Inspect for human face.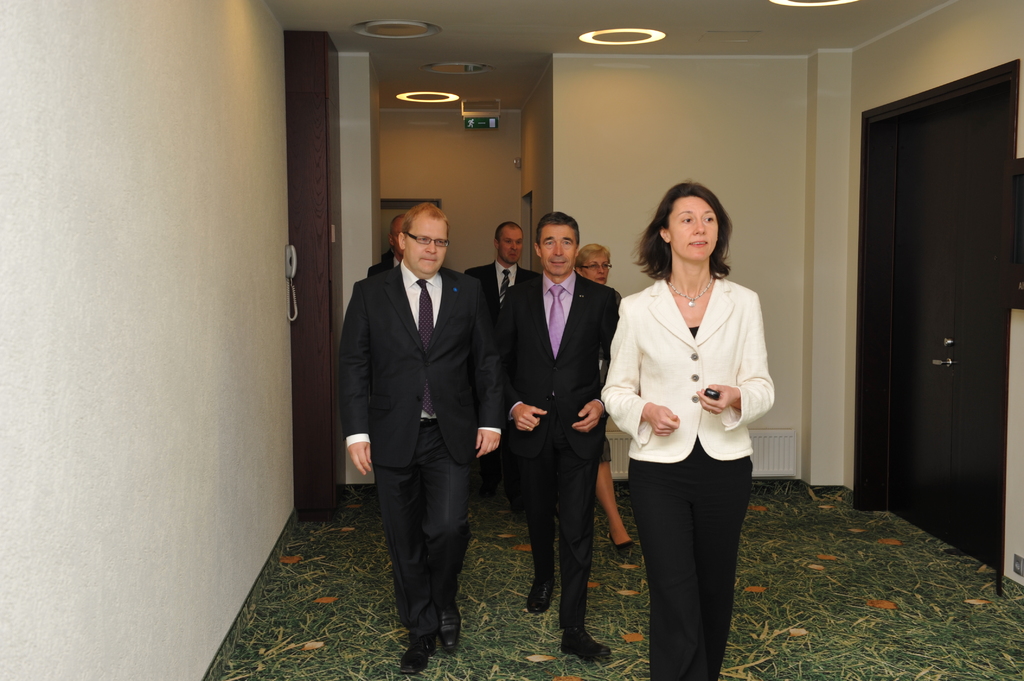
Inspection: x1=542 y1=221 x2=579 y2=278.
